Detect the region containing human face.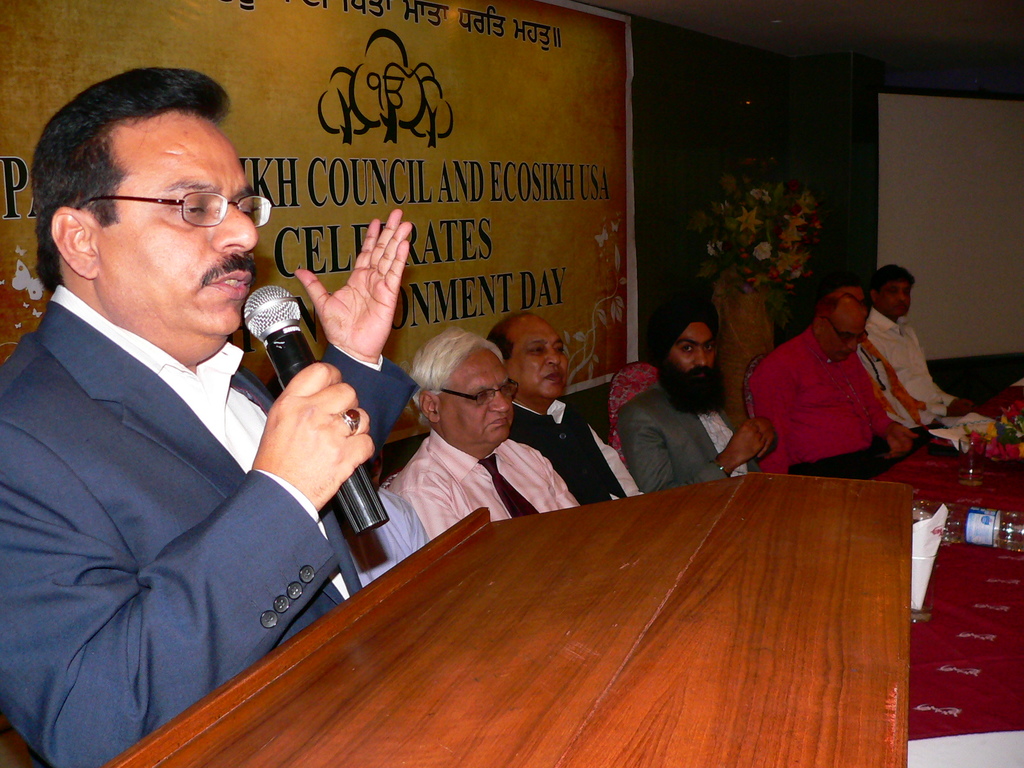
pyautogui.locateOnScreen(436, 345, 515, 442).
